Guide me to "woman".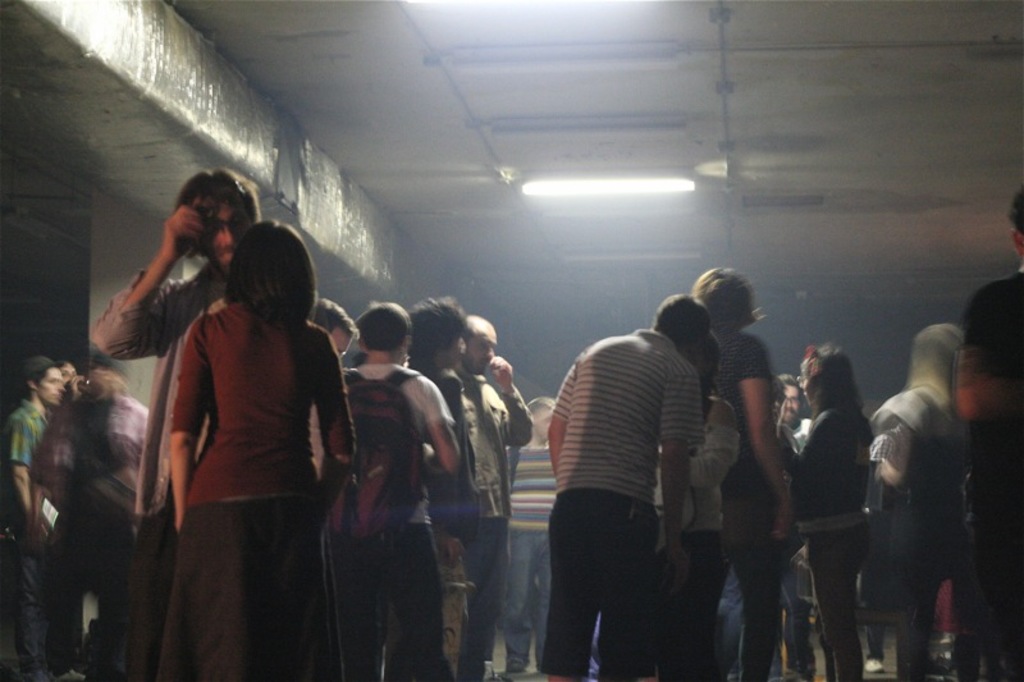
Guidance: l=134, t=201, r=361, b=679.
